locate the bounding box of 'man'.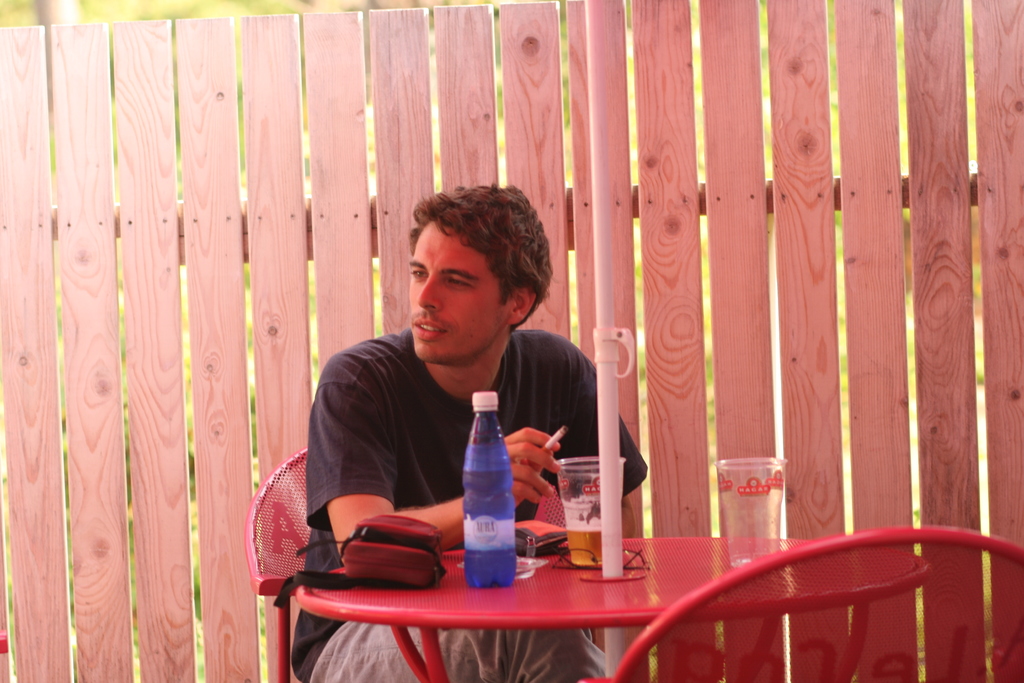
Bounding box: {"x1": 281, "y1": 178, "x2": 651, "y2": 682}.
